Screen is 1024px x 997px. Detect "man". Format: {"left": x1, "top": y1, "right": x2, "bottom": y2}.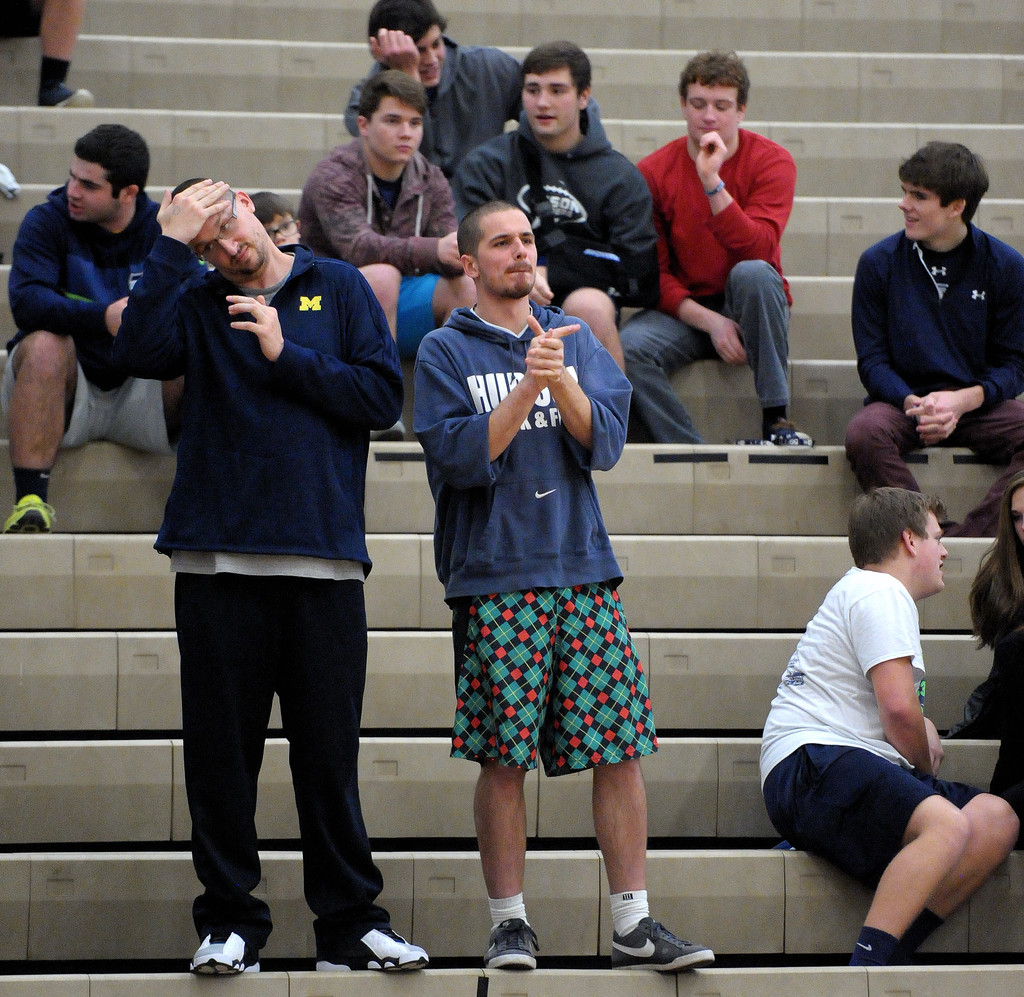
{"left": 759, "top": 492, "right": 1023, "bottom": 964}.
